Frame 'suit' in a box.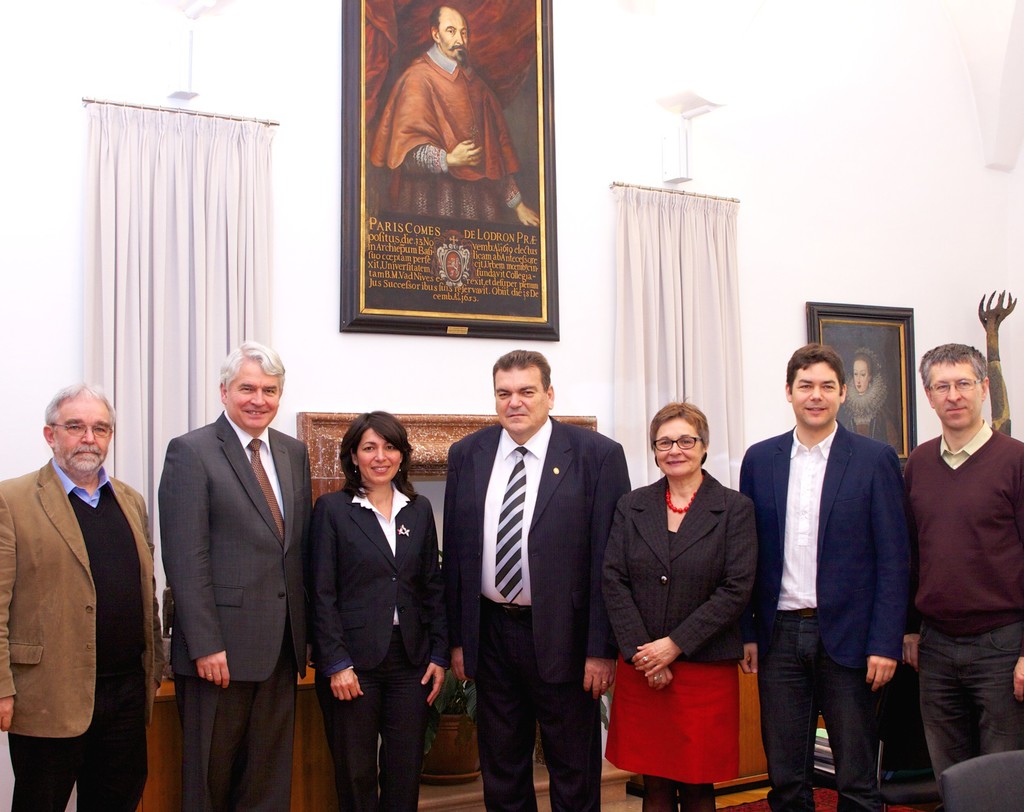
rect(438, 421, 630, 811).
